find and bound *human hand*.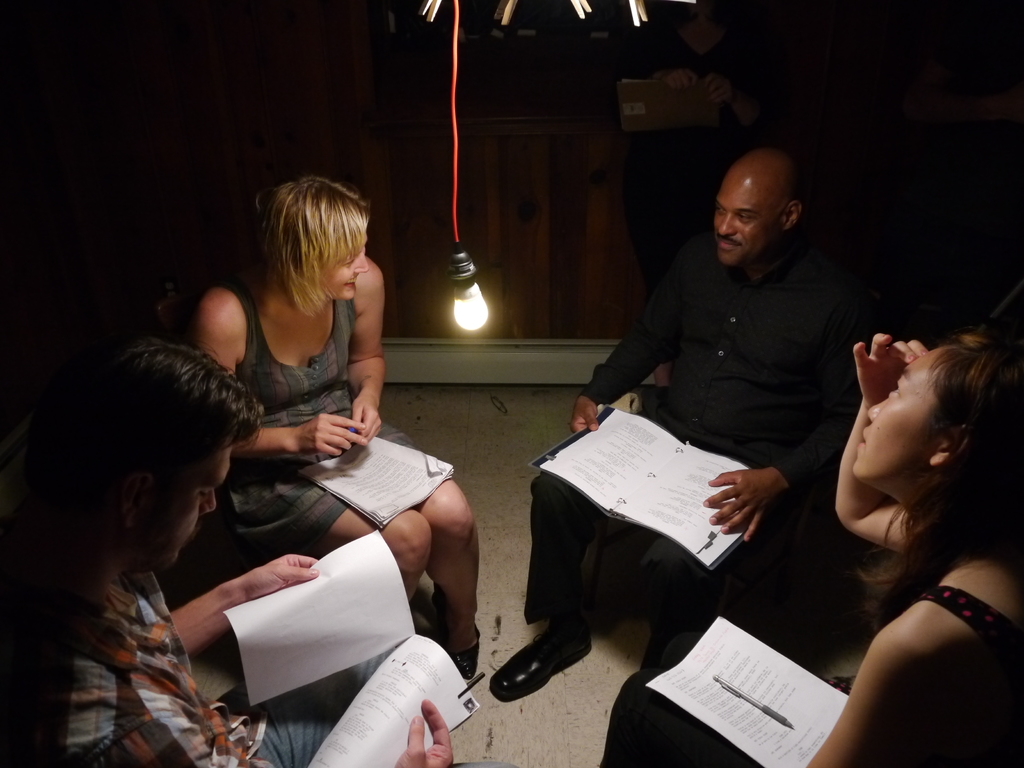
Bound: l=234, t=552, r=320, b=601.
